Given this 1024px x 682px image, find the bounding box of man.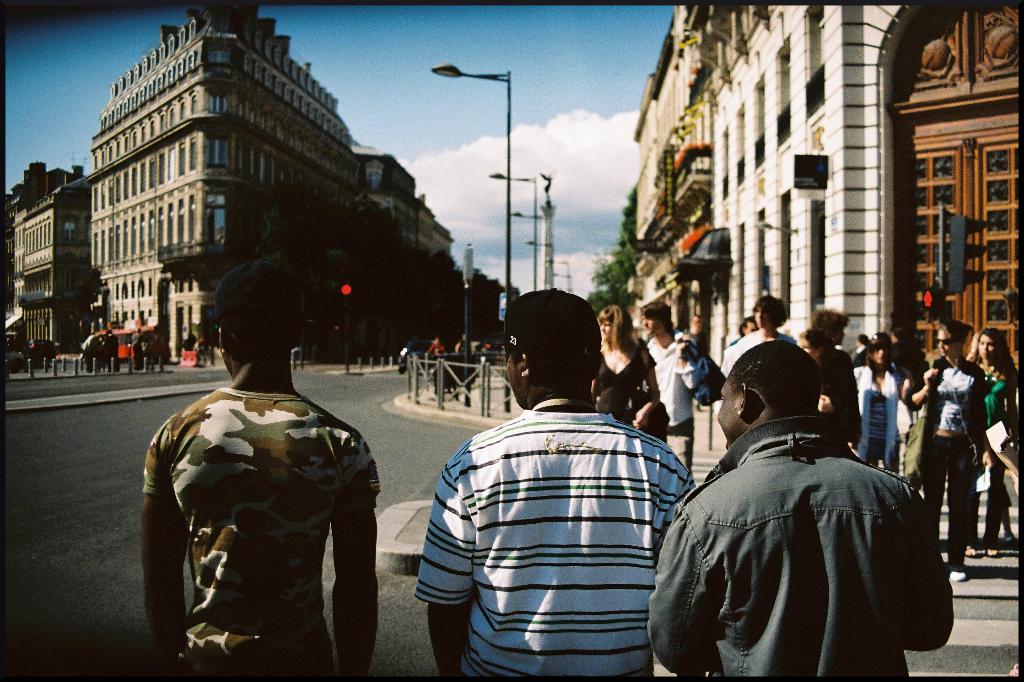
detection(644, 294, 701, 475).
